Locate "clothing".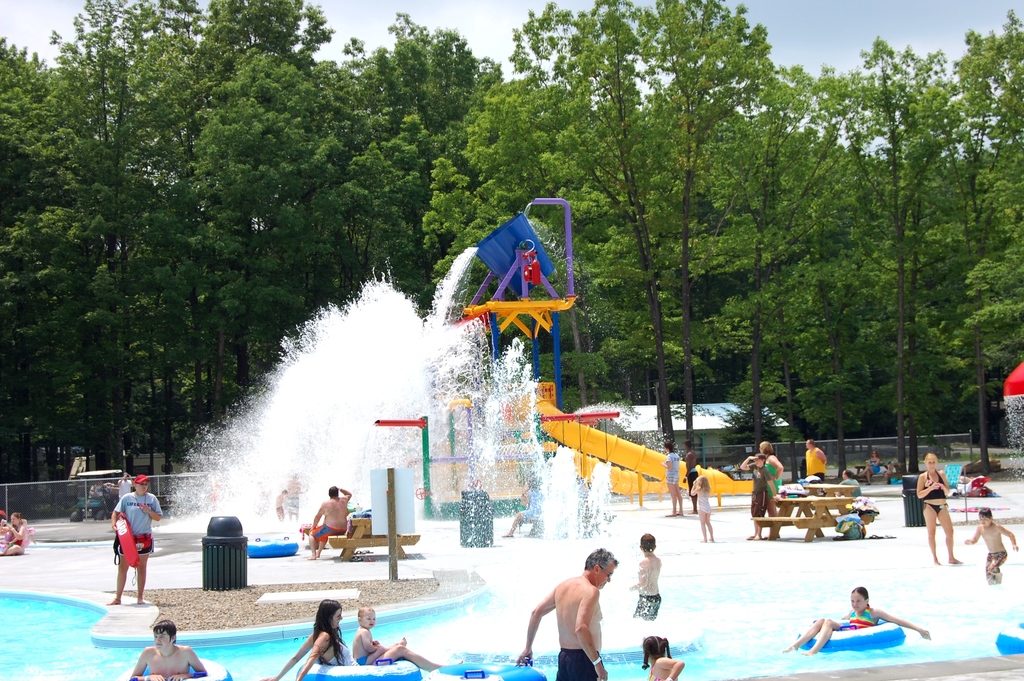
Bounding box: bbox=[629, 598, 662, 621].
